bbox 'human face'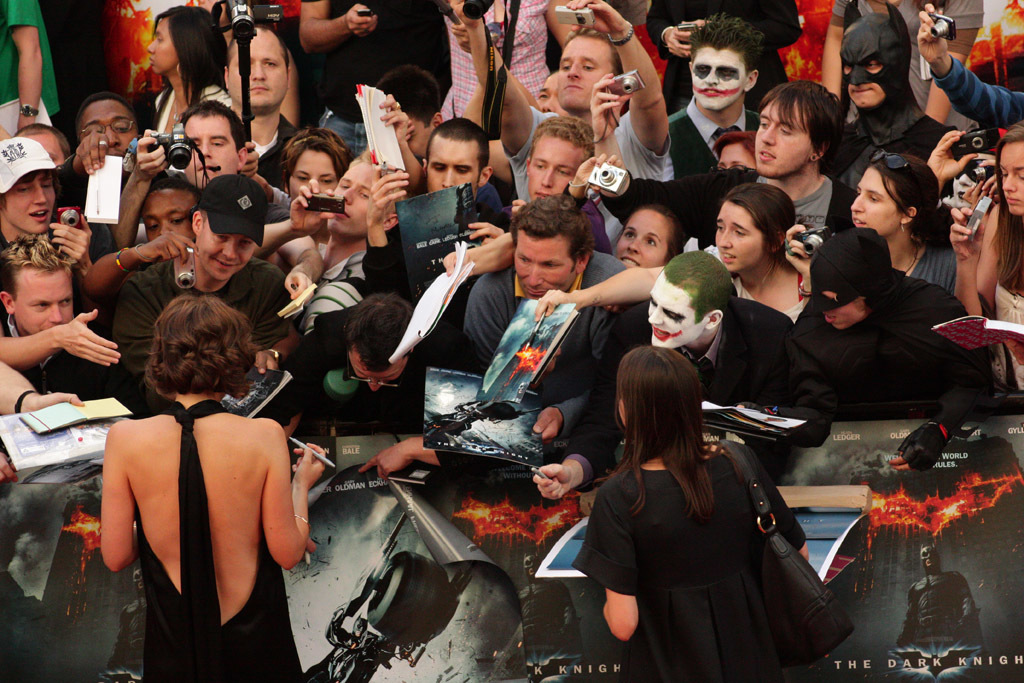
{"x1": 756, "y1": 102, "x2": 812, "y2": 179}
